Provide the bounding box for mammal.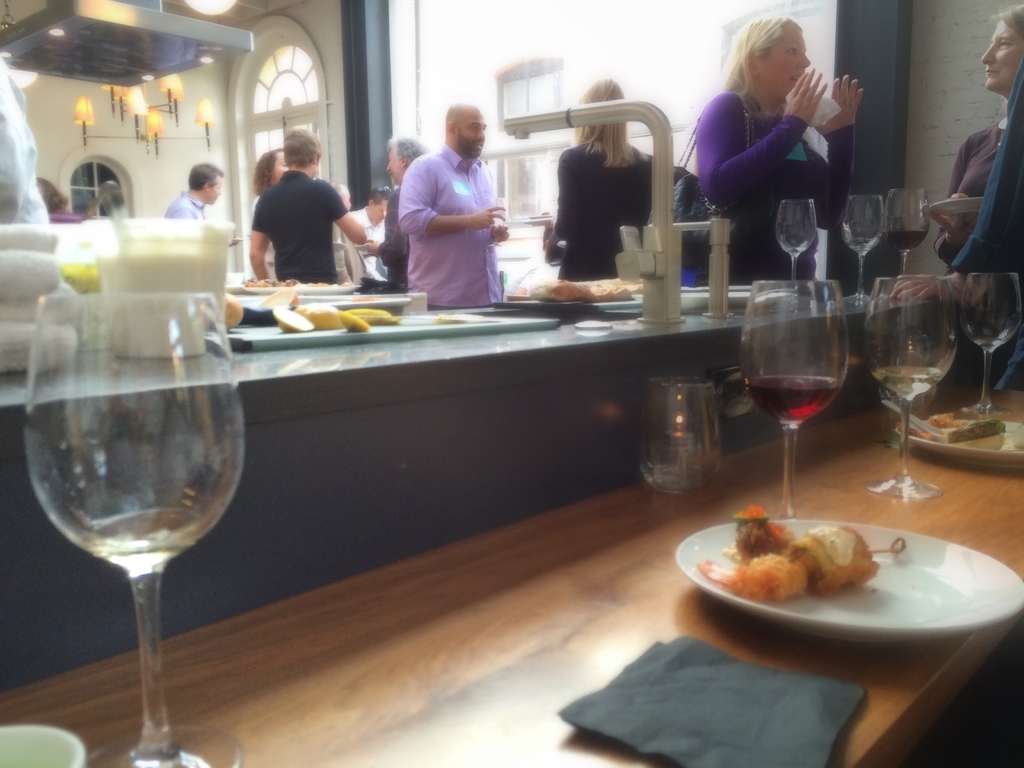
box=[936, 97, 1016, 266].
